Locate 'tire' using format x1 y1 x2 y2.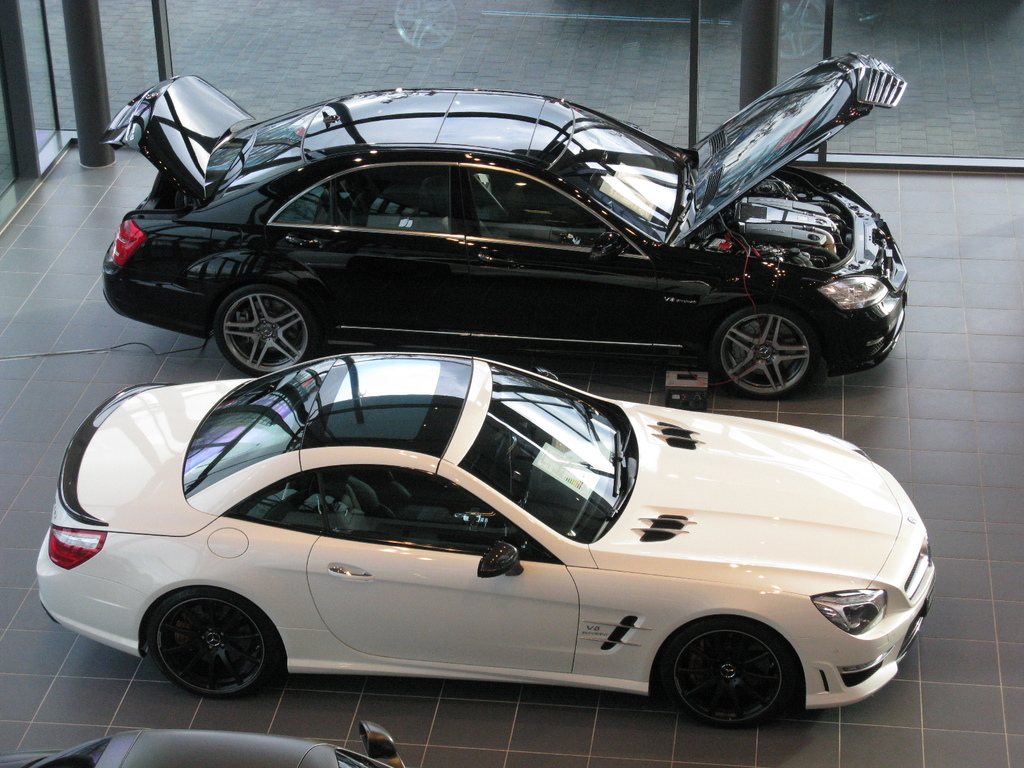
147 584 275 697.
